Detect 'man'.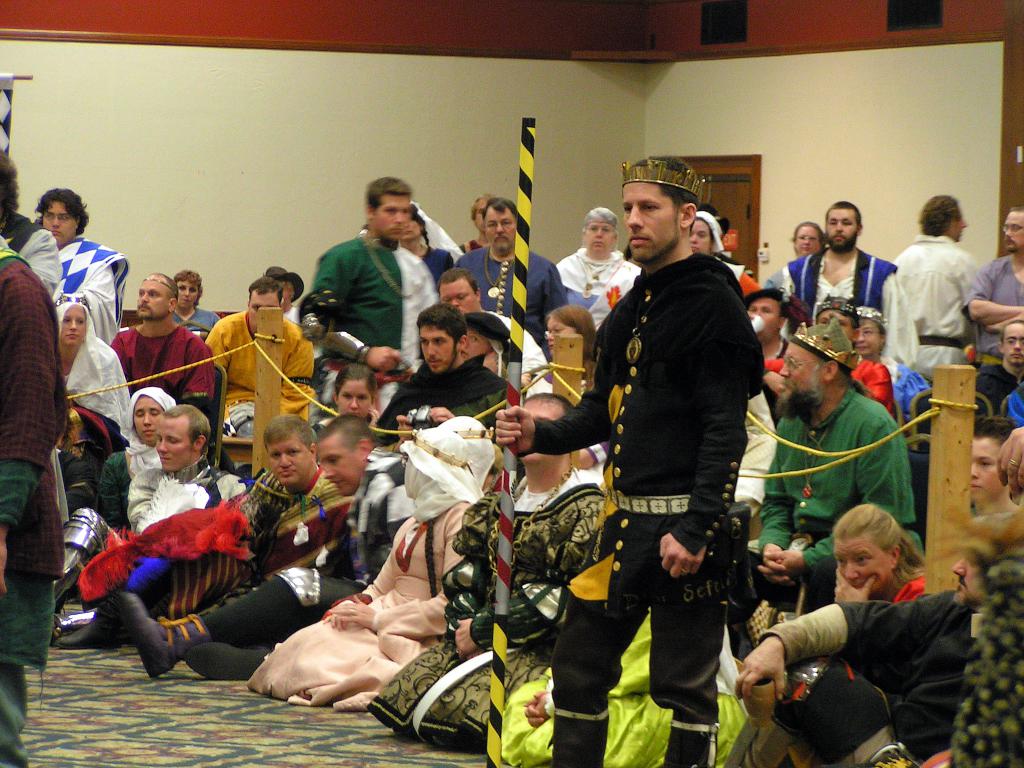
Detected at (778, 197, 918, 365).
